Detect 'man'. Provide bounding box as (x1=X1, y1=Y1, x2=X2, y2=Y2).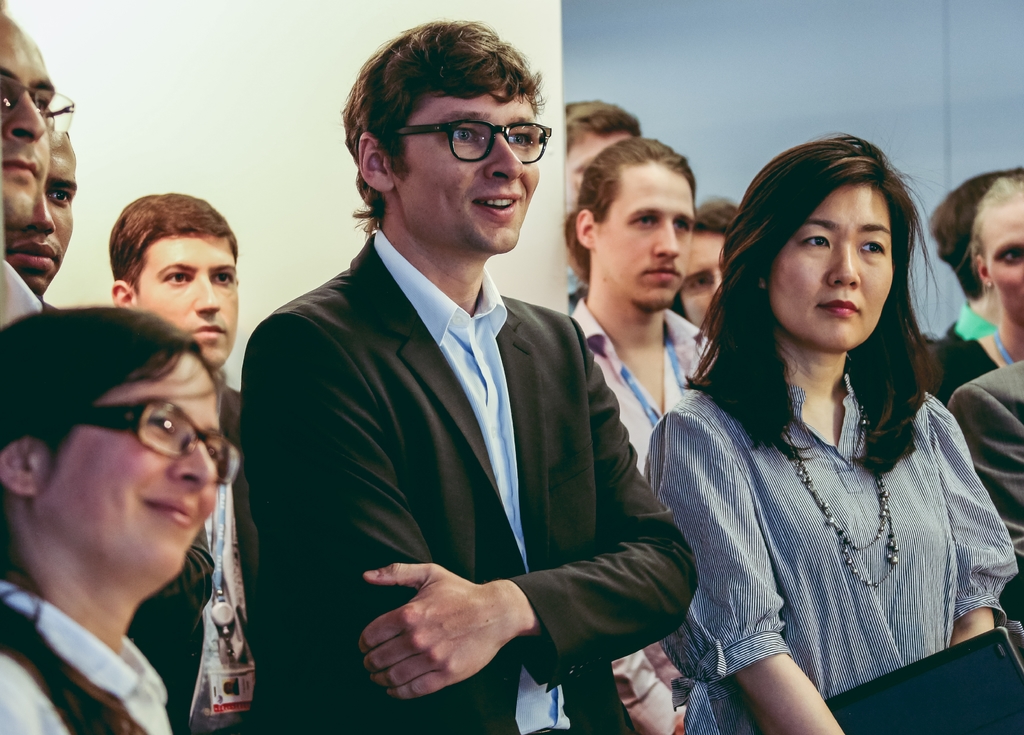
(x1=566, y1=134, x2=716, y2=734).
